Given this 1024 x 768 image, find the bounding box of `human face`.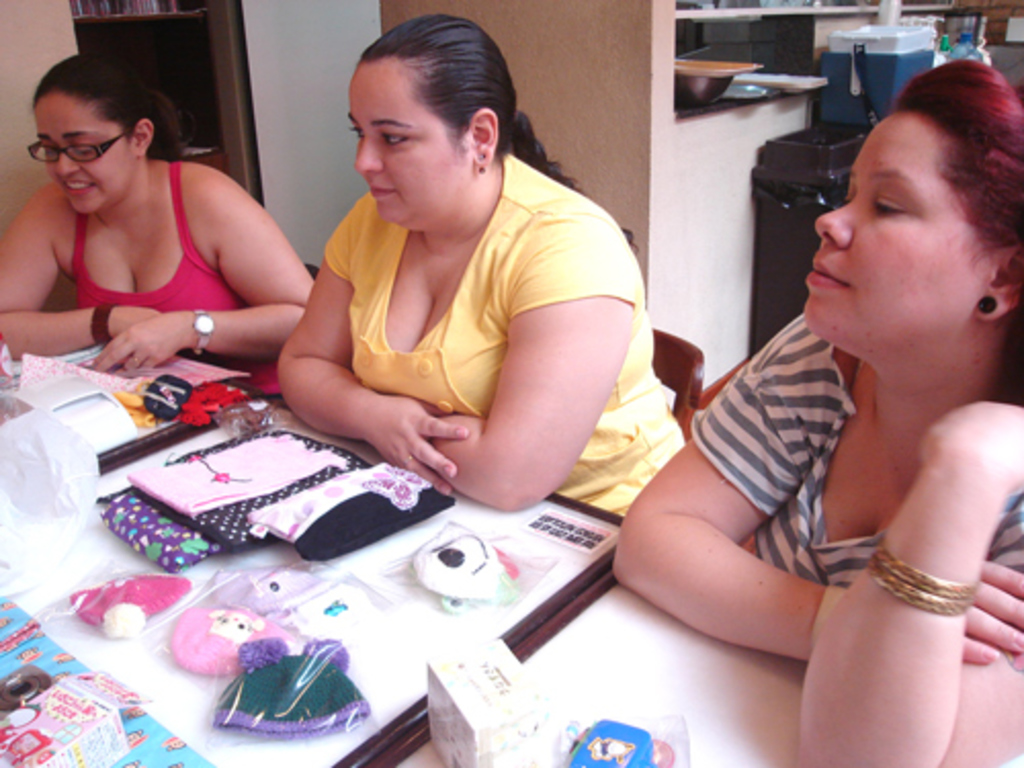
348:61:473:223.
